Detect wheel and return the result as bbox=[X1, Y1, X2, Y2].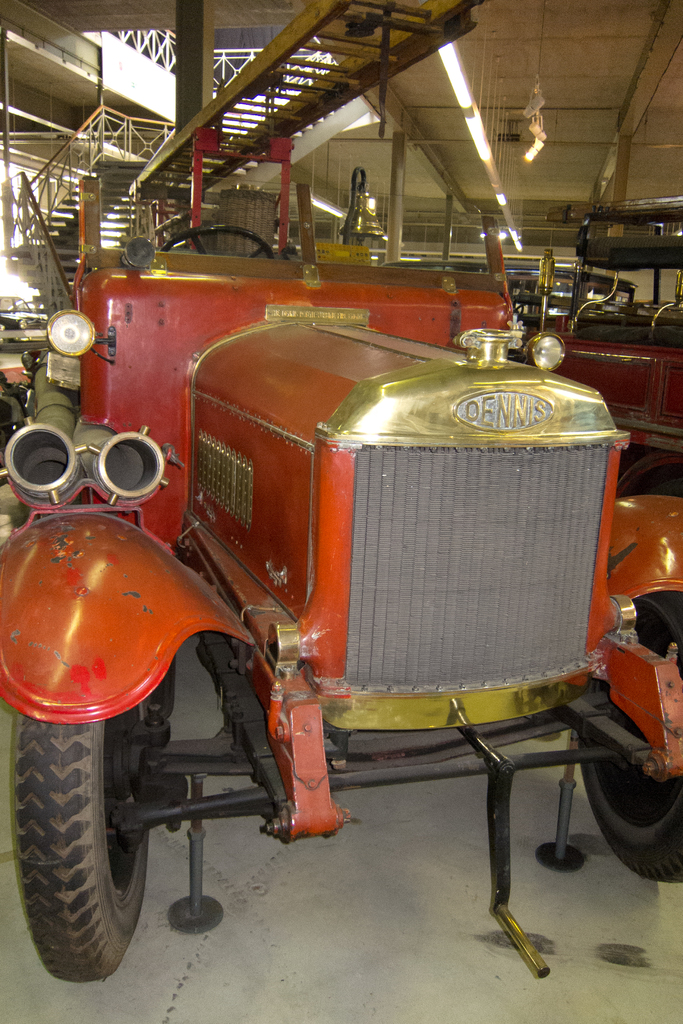
bbox=[160, 223, 276, 259].
